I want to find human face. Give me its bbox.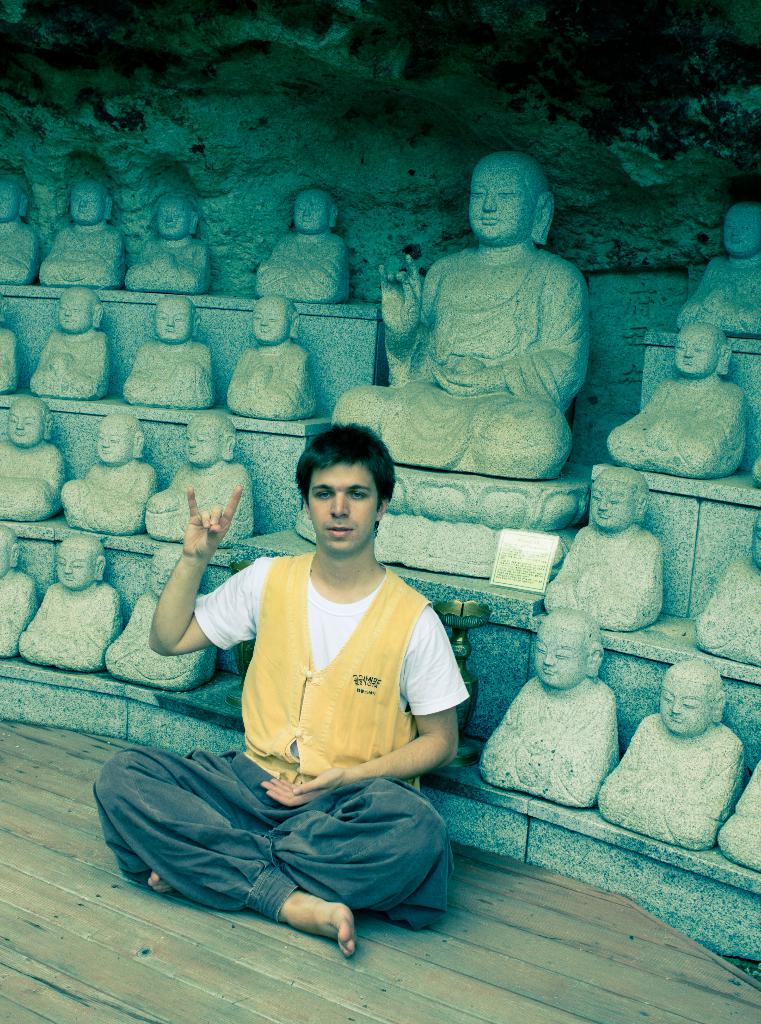
184,417,223,461.
